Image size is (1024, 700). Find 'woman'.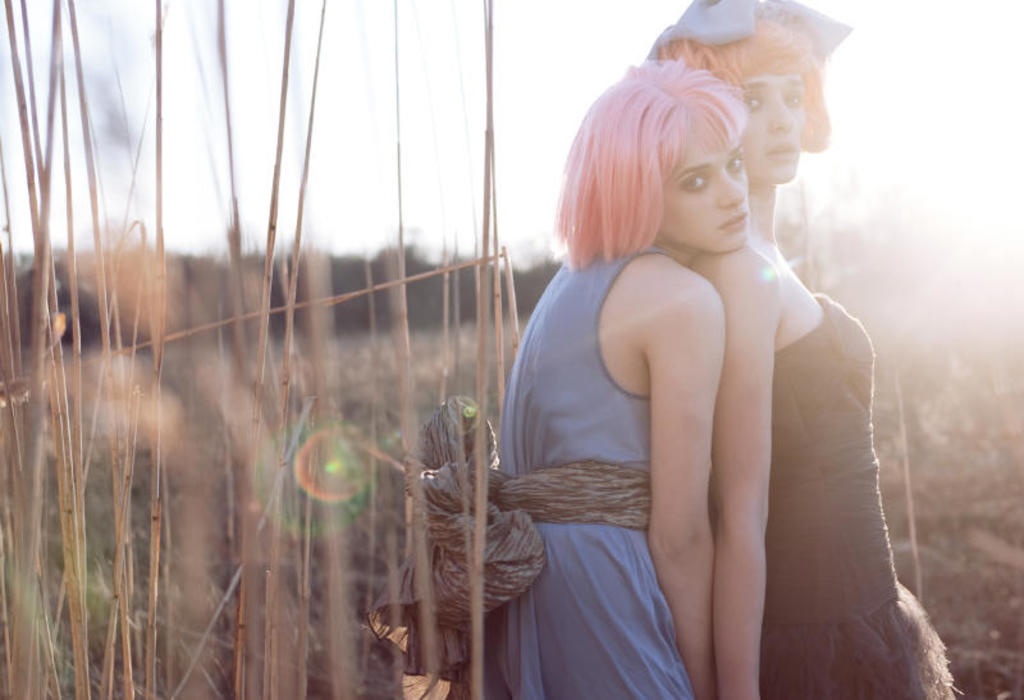
crop(461, 55, 748, 699).
